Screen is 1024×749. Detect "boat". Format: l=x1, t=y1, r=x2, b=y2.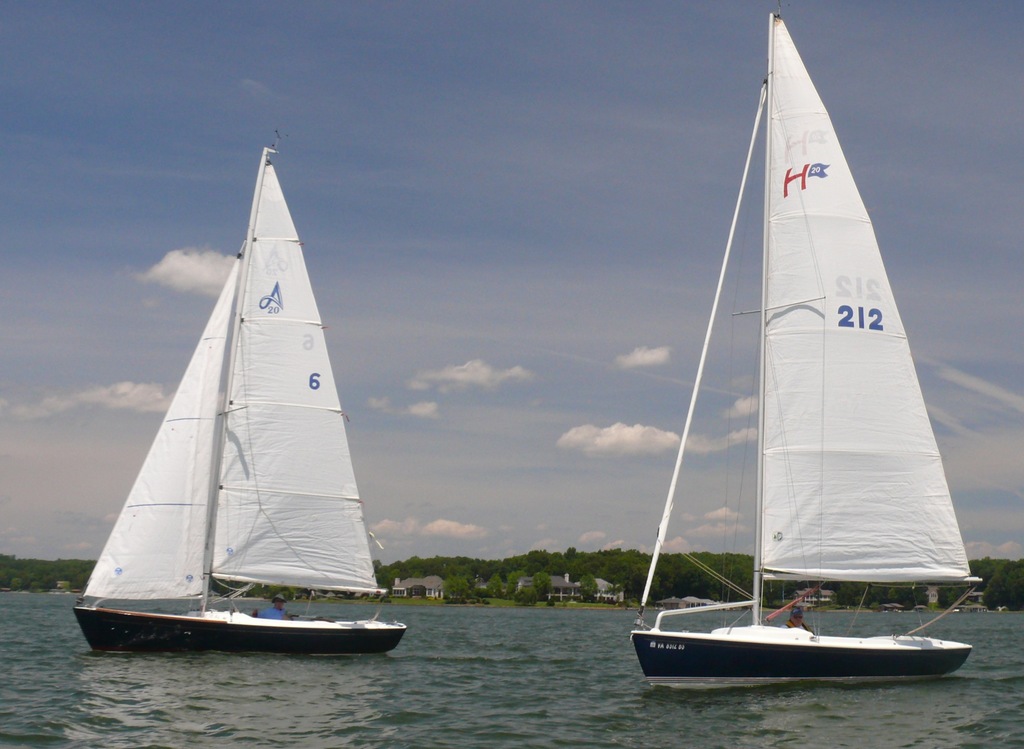
l=613, t=0, r=983, b=705.
